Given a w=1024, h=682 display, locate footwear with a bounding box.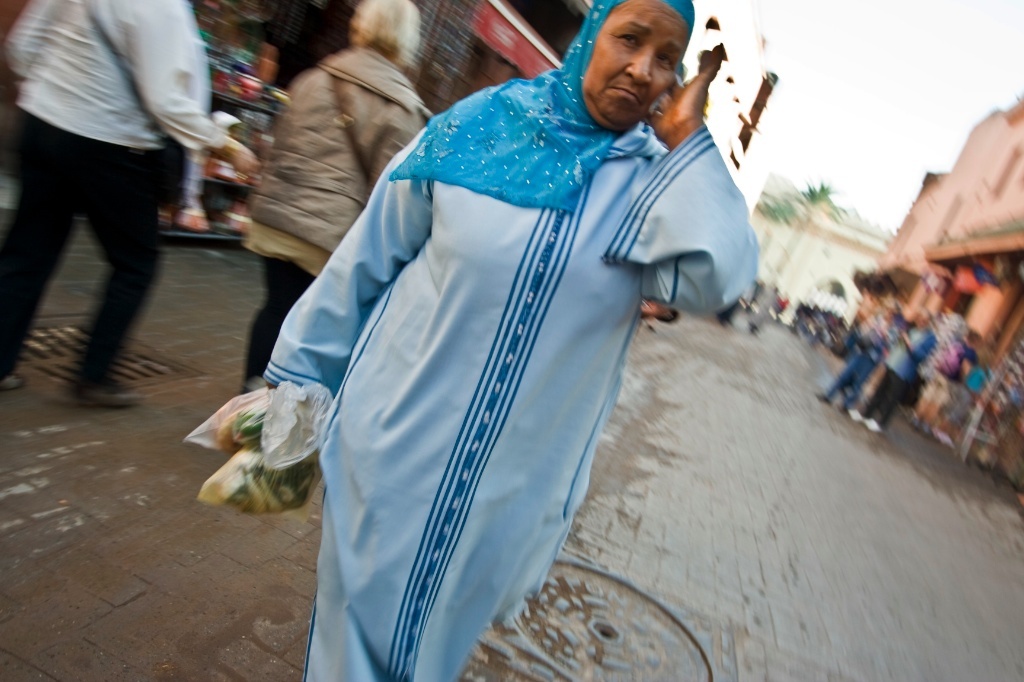
Located: (76,373,144,405).
